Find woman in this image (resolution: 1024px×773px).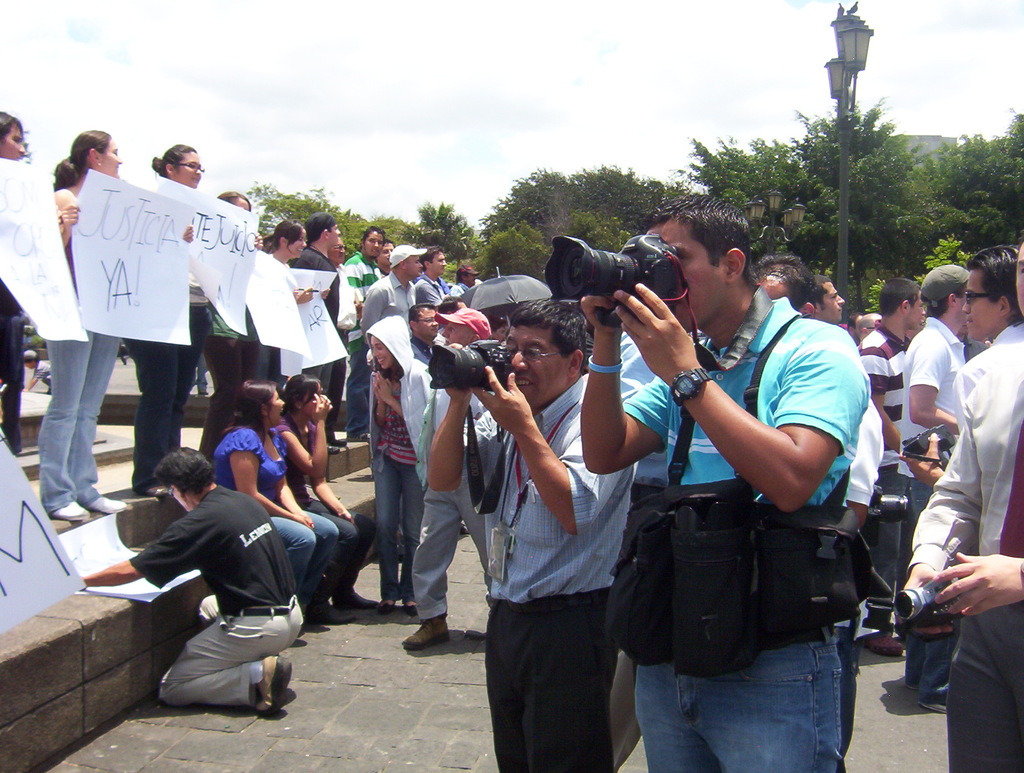
left=122, top=143, right=205, bottom=502.
